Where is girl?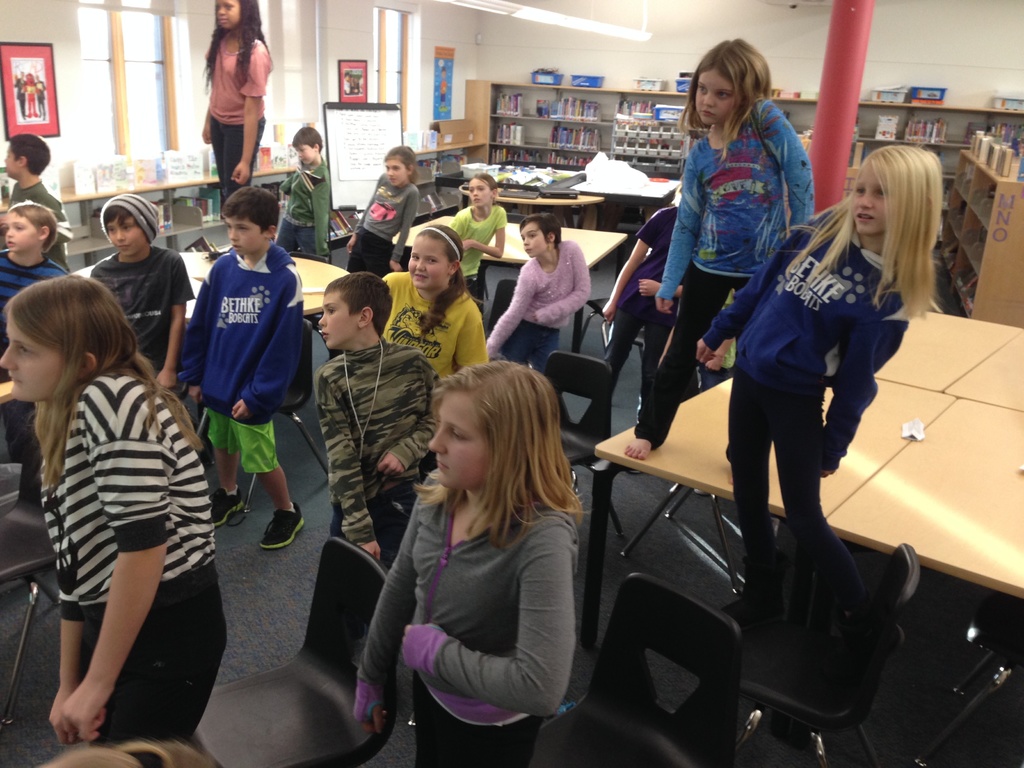
0, 271, 225, 736.
